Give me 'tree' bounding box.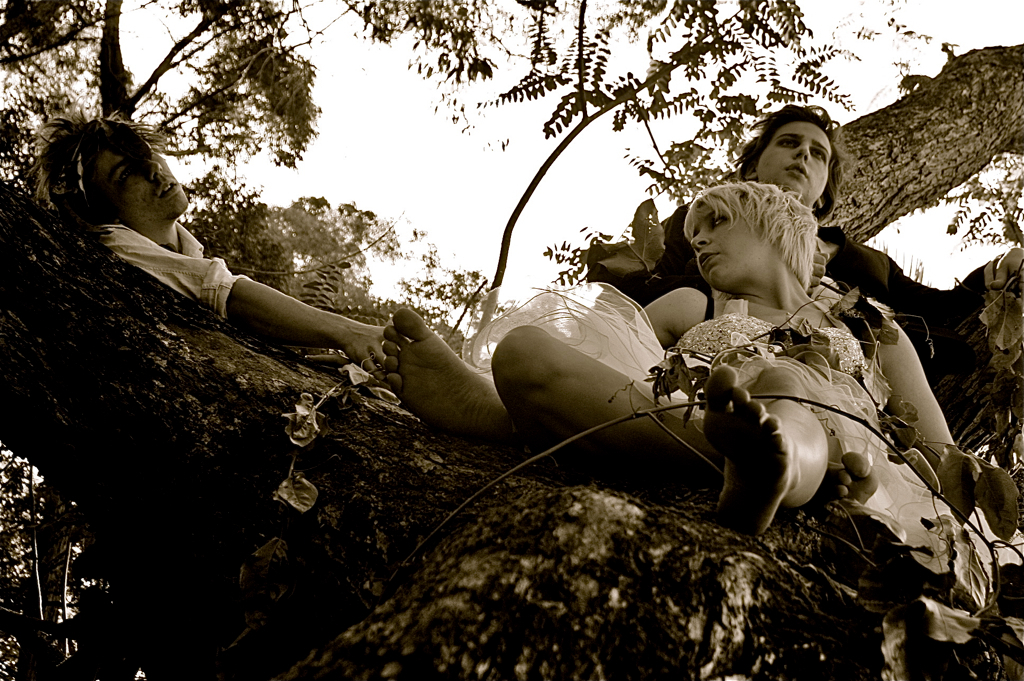
crop(8, 447, 101, 656).
